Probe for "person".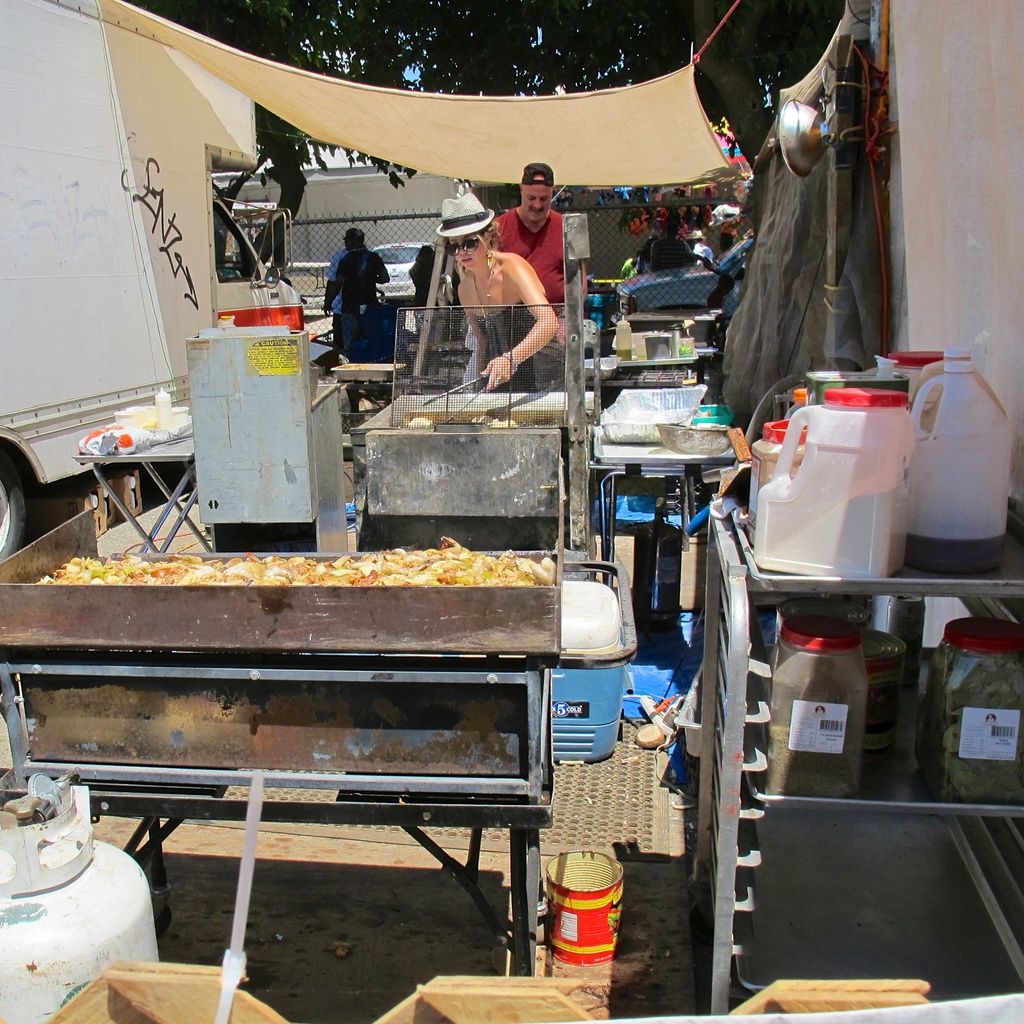
Probe result: (x1=497, y1=147, x2=576, y2=305).
